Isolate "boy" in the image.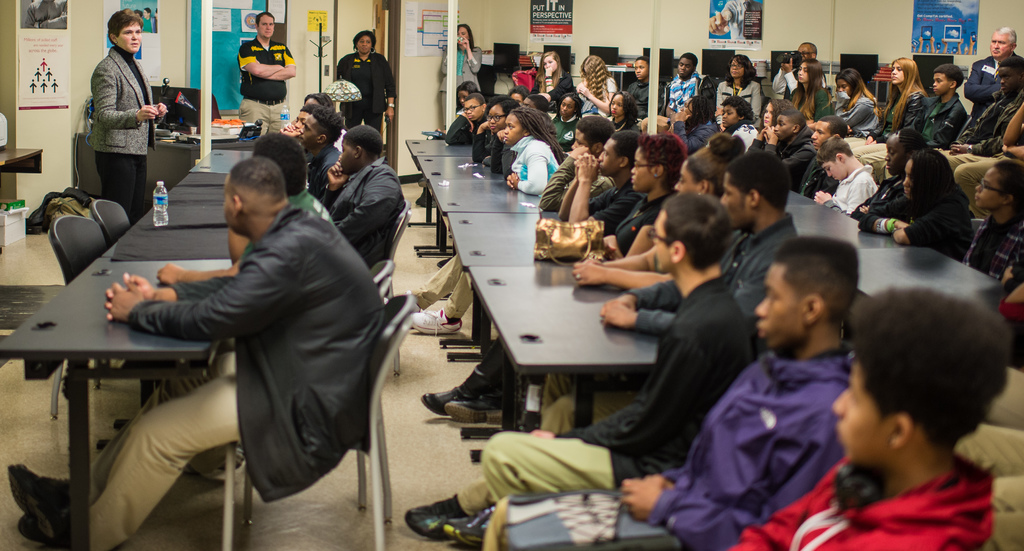
Isolated region: region(624, 54, 652, 118).
